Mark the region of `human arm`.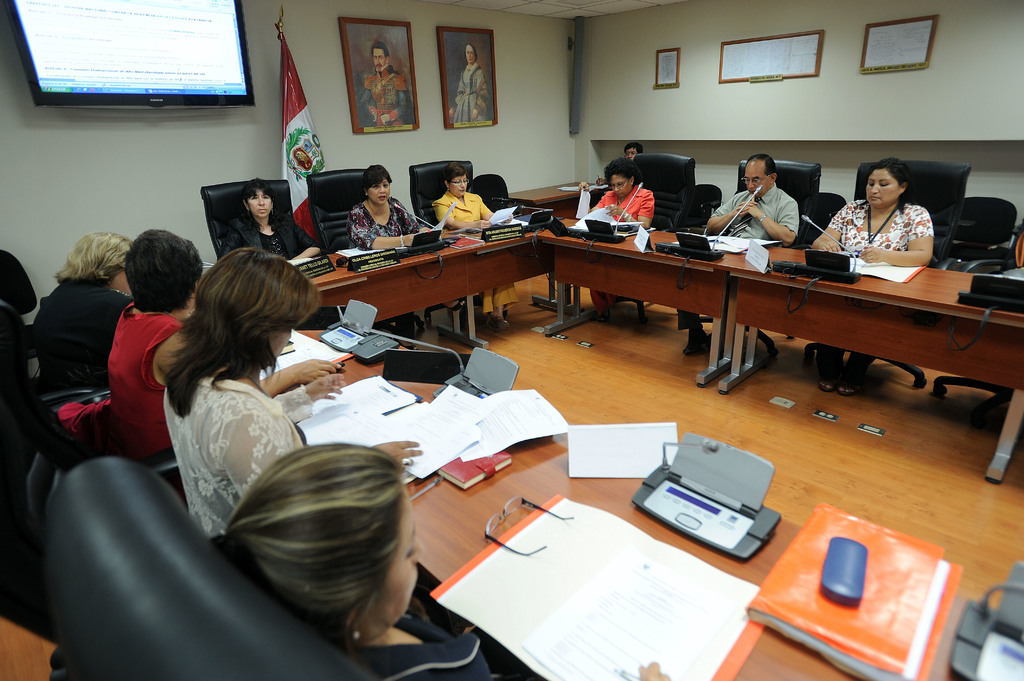
Region: {"left": 430, "top": 197, "right": 499, "bottom": 231}.
